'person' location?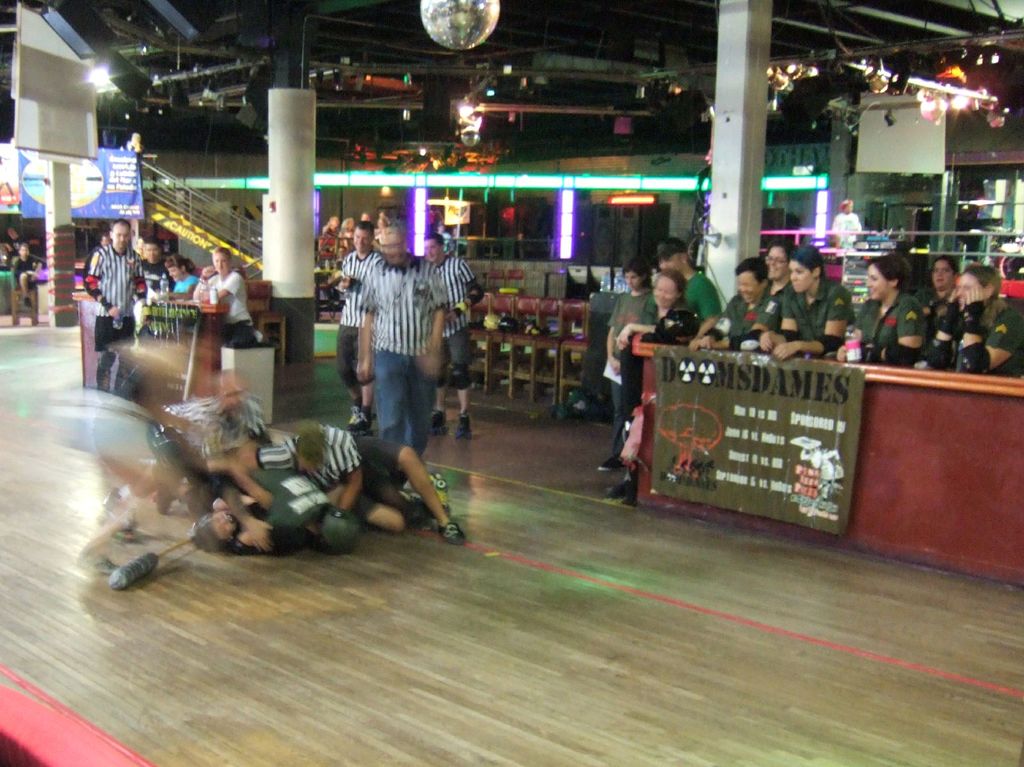
detection(909, 264, 1023, 383)
